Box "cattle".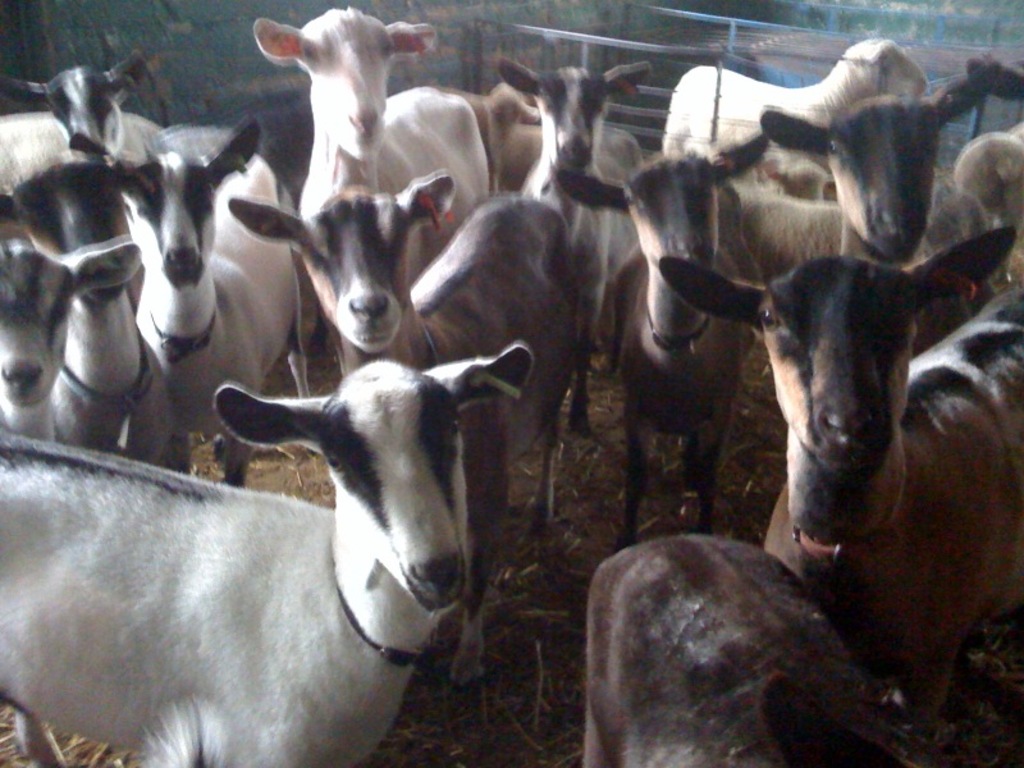
<bbox>0, 159, 175, 461</bbox>.
